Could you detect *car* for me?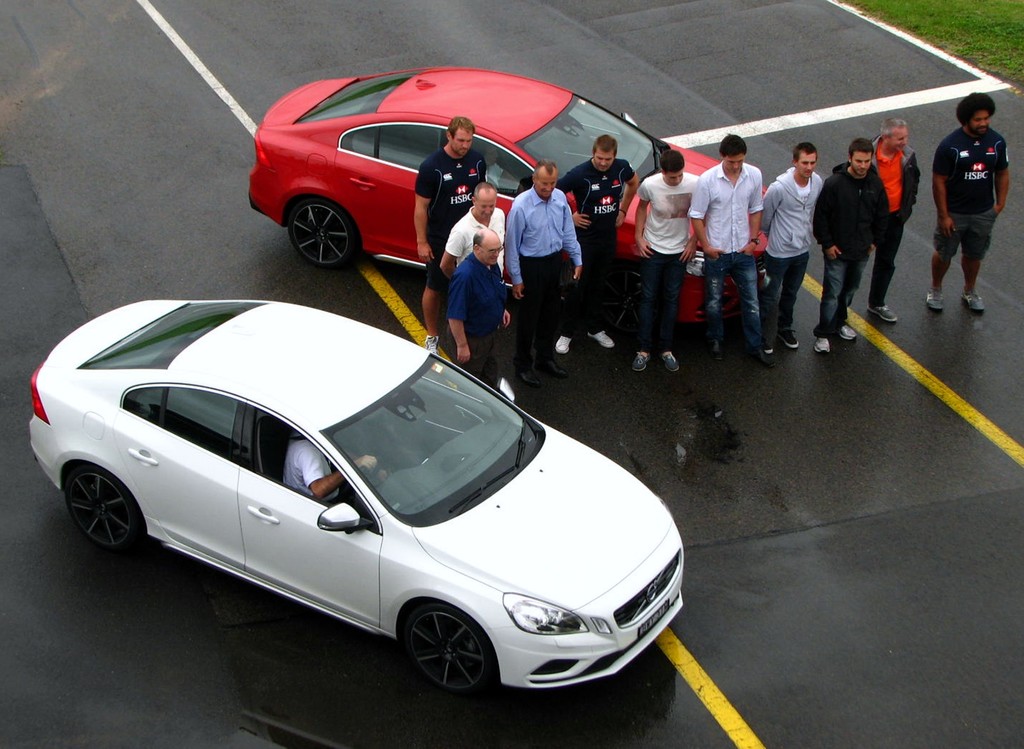
Detection result: BBox(248, 66, 769, 337).
